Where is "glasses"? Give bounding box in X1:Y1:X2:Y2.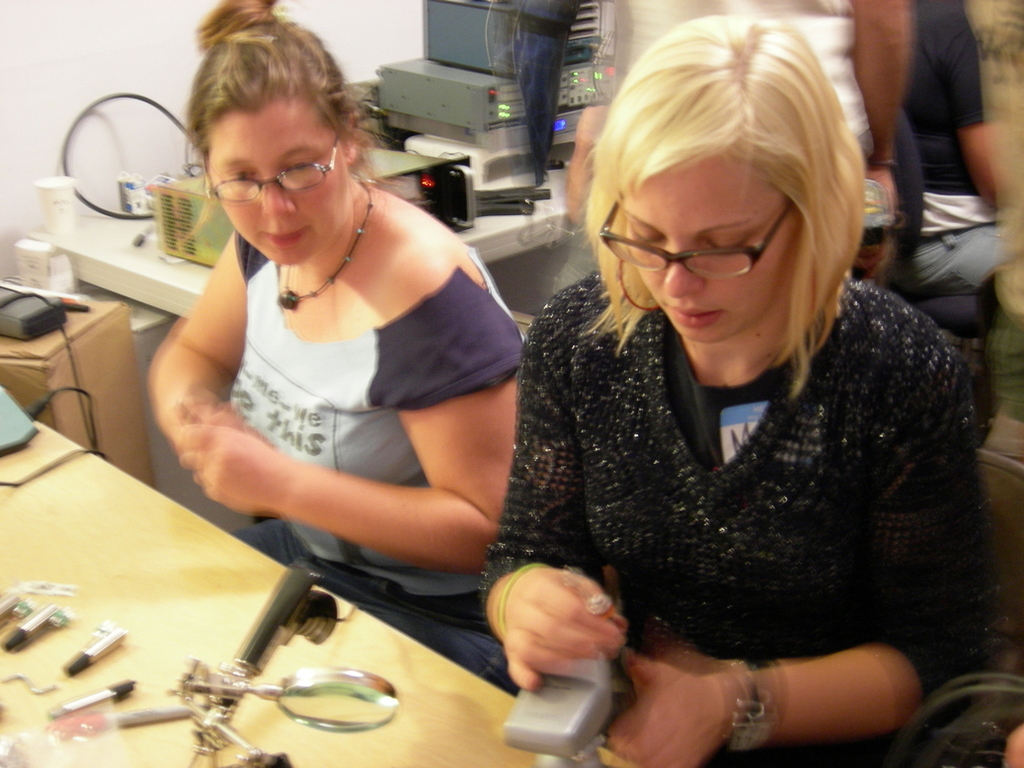
201:129:339:200.
